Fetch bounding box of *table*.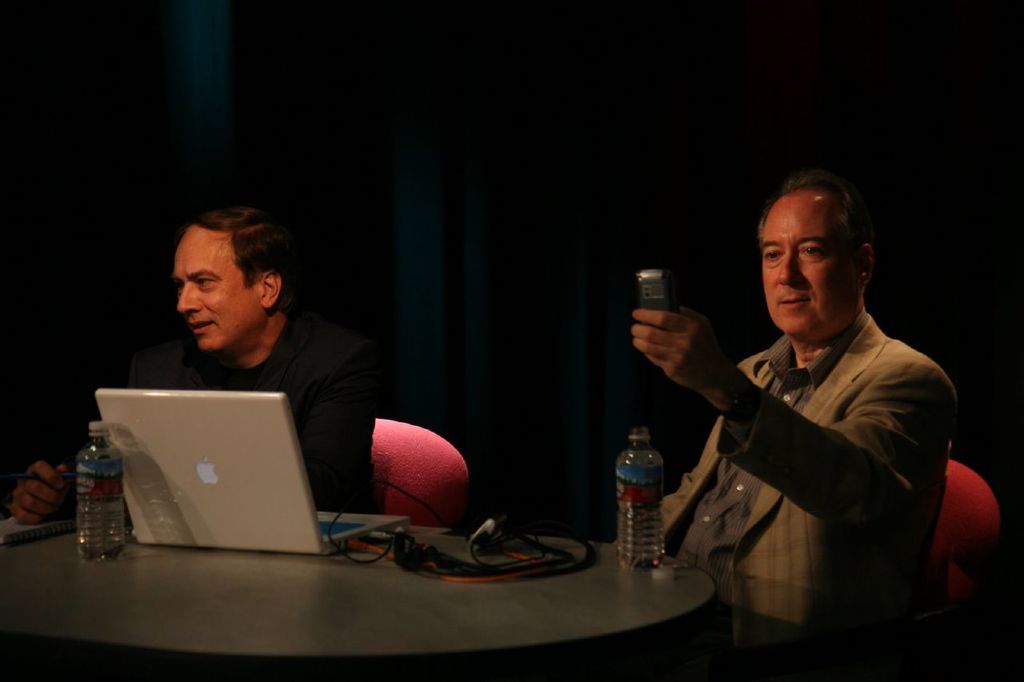
Bbox: x1=1, y1=466, x2=744, y2=668.
